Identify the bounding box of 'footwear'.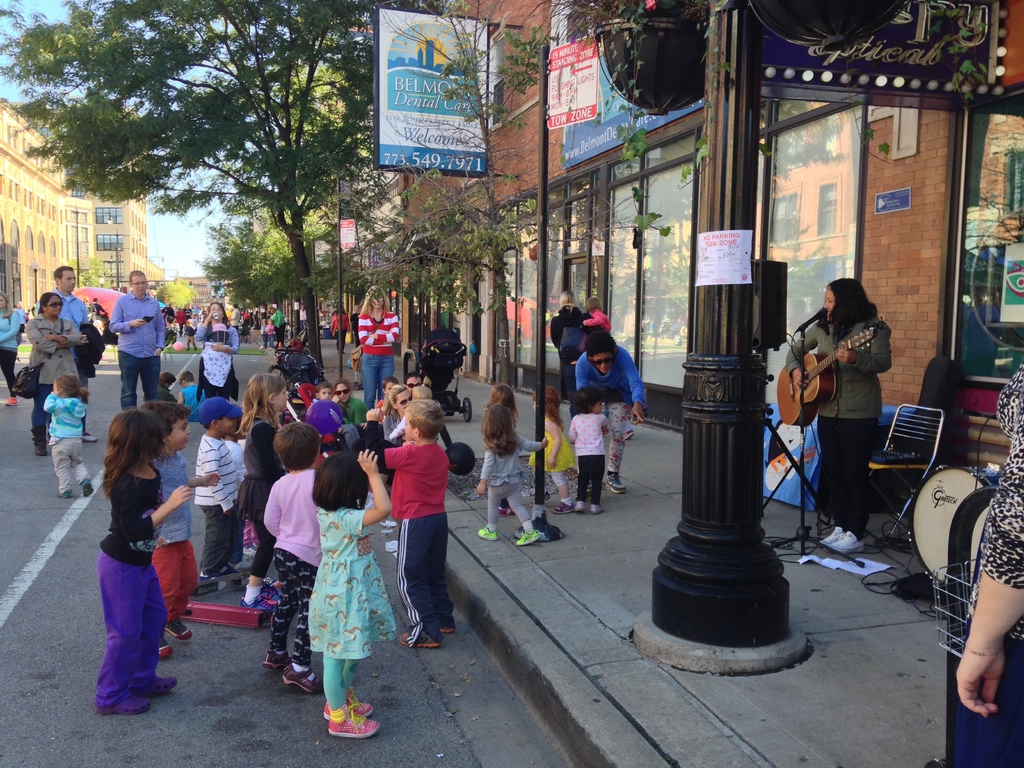
{"x1": 220, "y1": 561, "x2": 239, "y2": 575}.
